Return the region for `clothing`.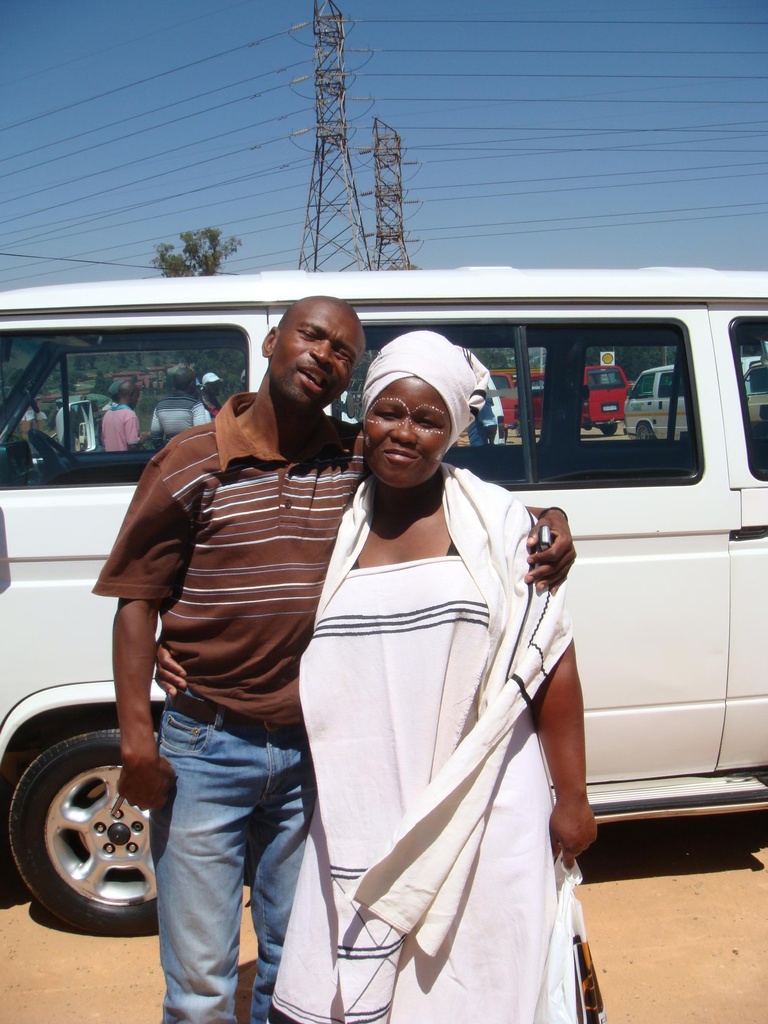
(91,389,366,1023).
